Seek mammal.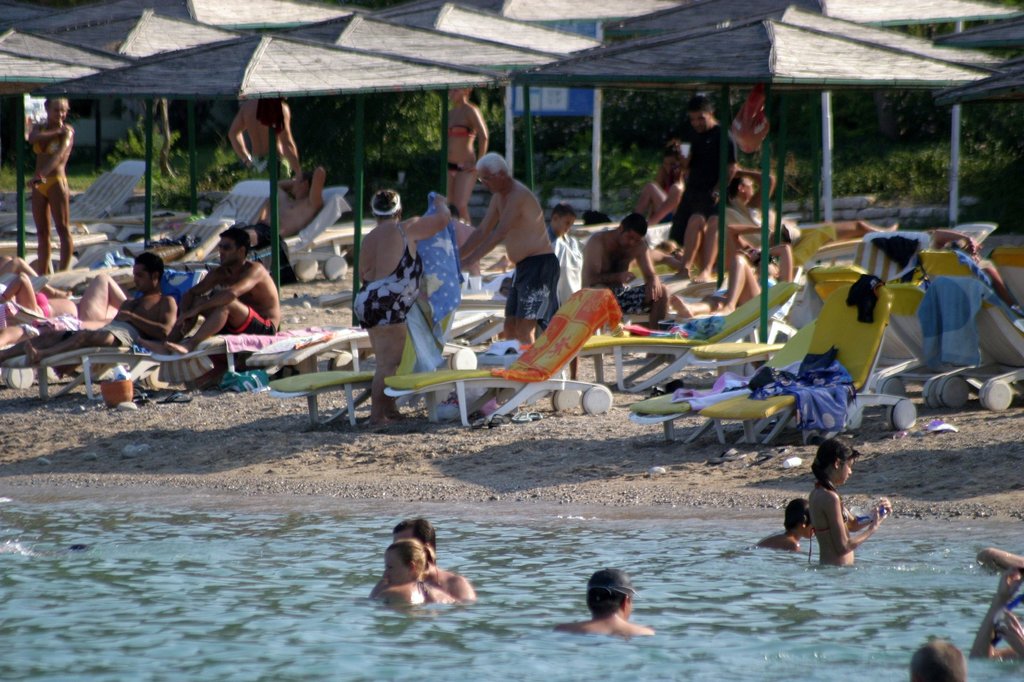
region(446, 83, 488, 224).
